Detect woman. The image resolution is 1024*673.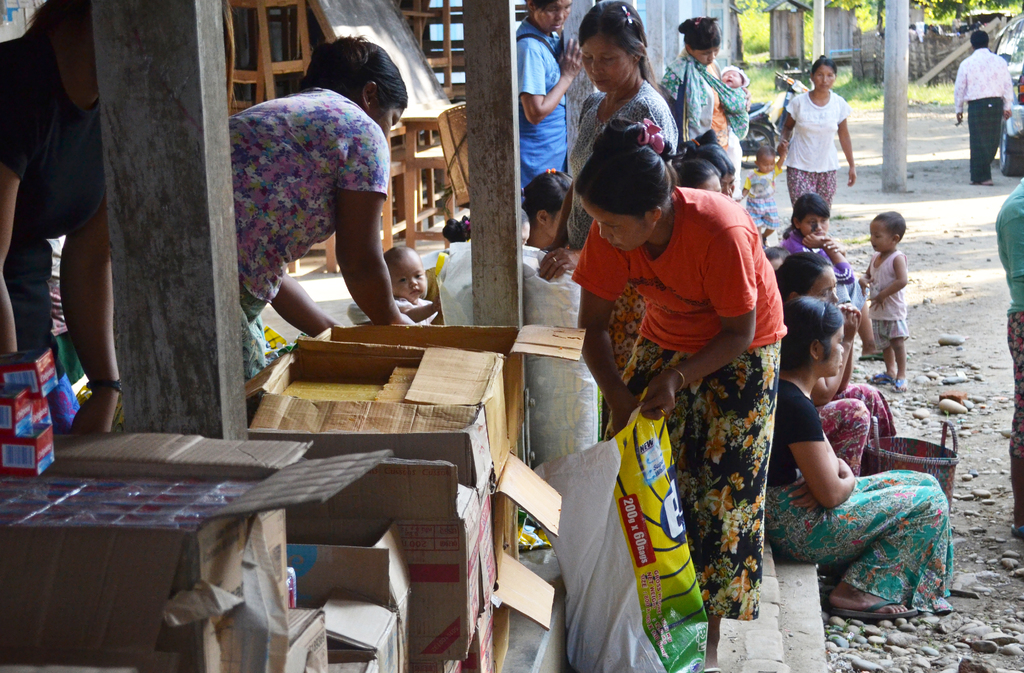
(left=664, top=15, right=745, bottom=204).
